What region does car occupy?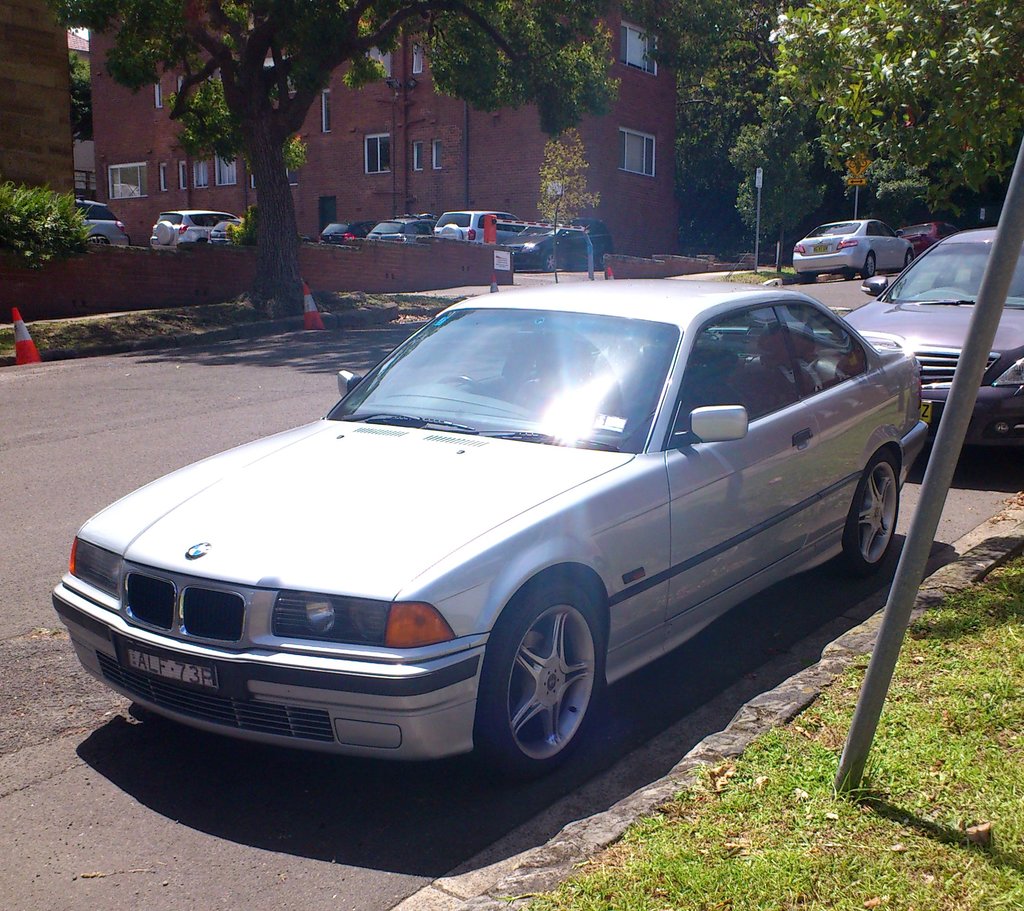
x1=316 y1=216 x2=369 y2=246.
